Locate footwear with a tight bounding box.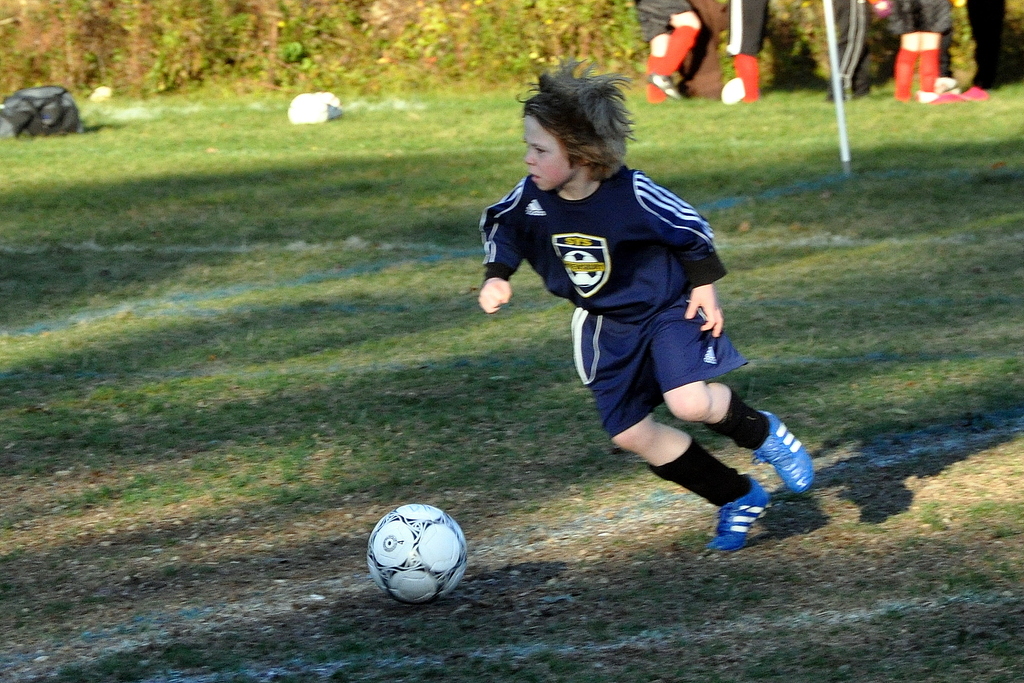
bbox=[967, 81, 988, 100].
